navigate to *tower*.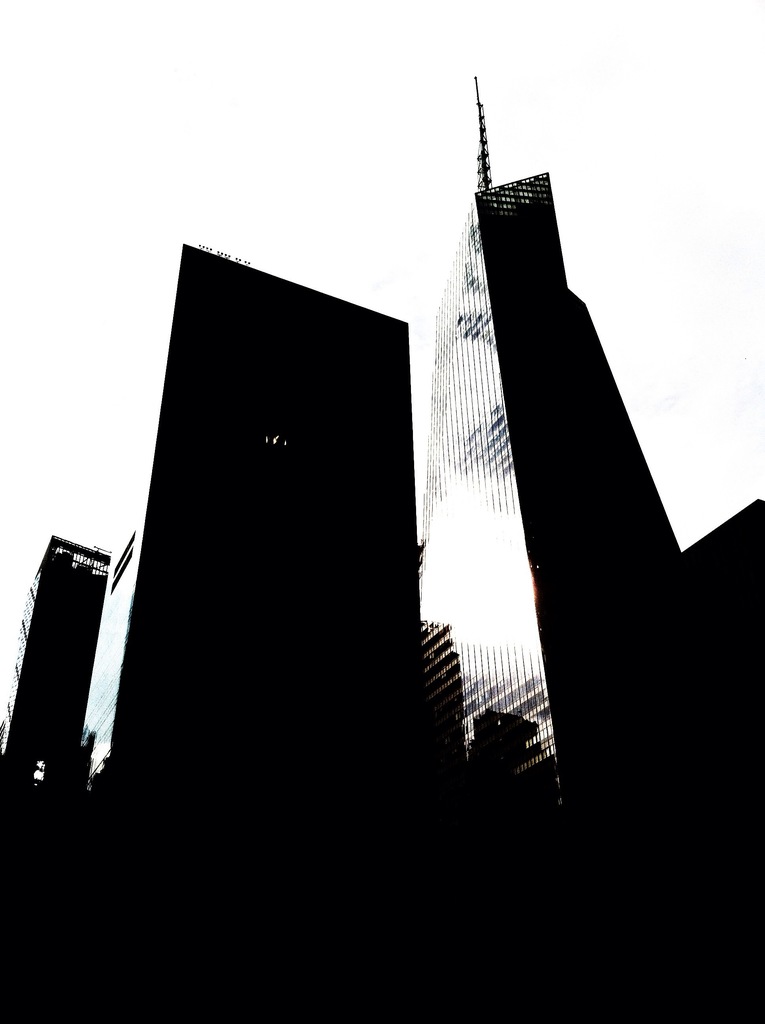
Navigation target: (374,42,700,799).
